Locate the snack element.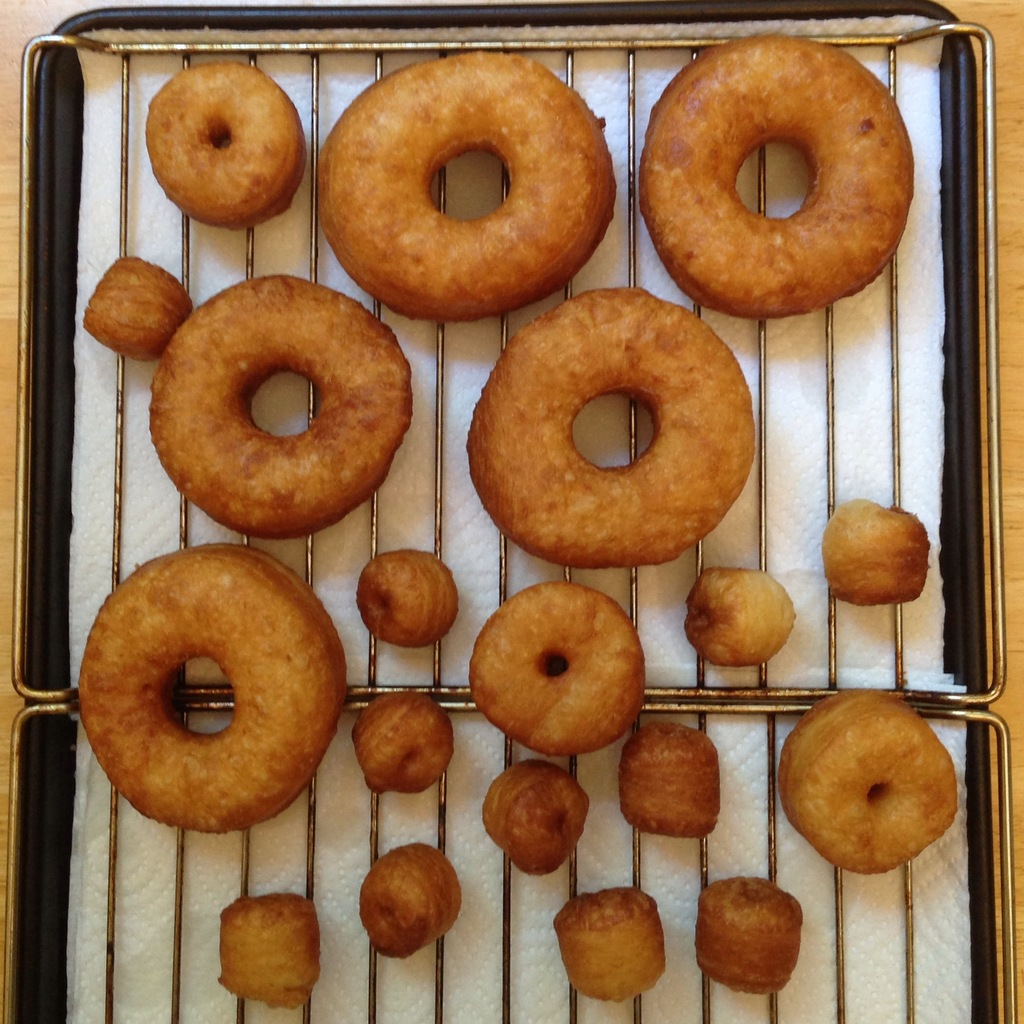
Element bbox: x1=824, y1=496, x2=928, y2=605.
